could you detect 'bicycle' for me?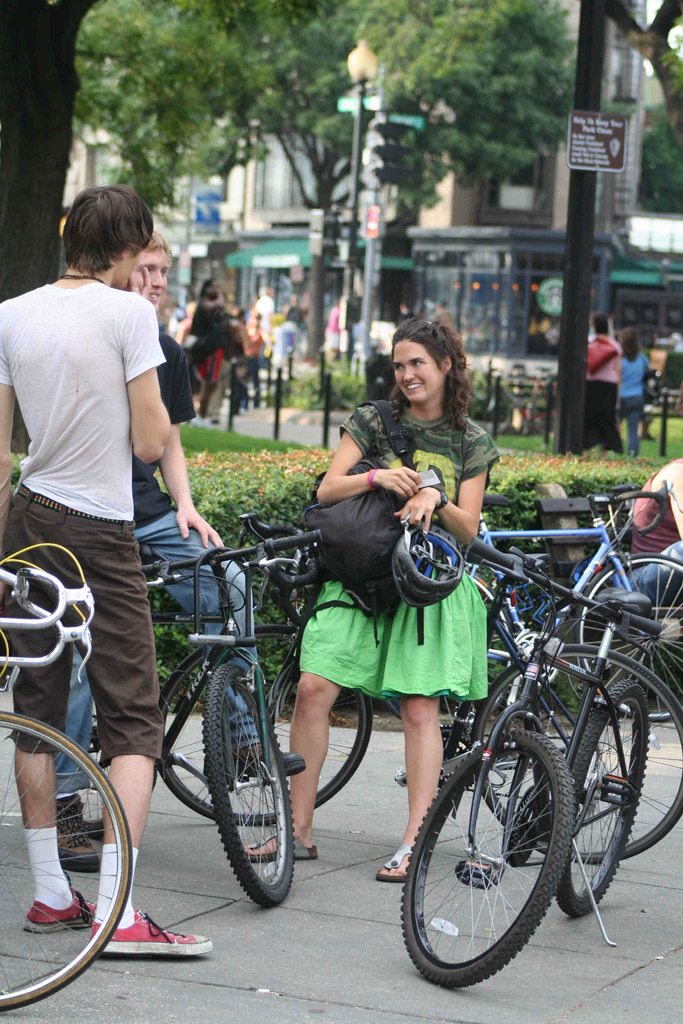
Detection result: detection(0, 541, 138, 1011).
